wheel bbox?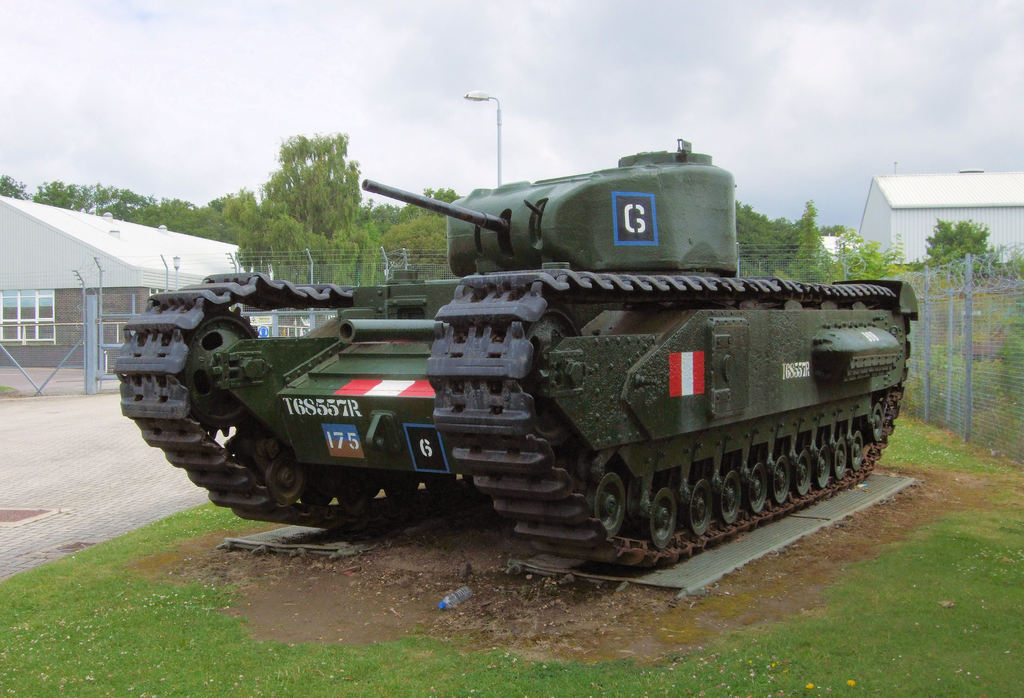
<bbox>832, 438, 847, 479</bbox>
